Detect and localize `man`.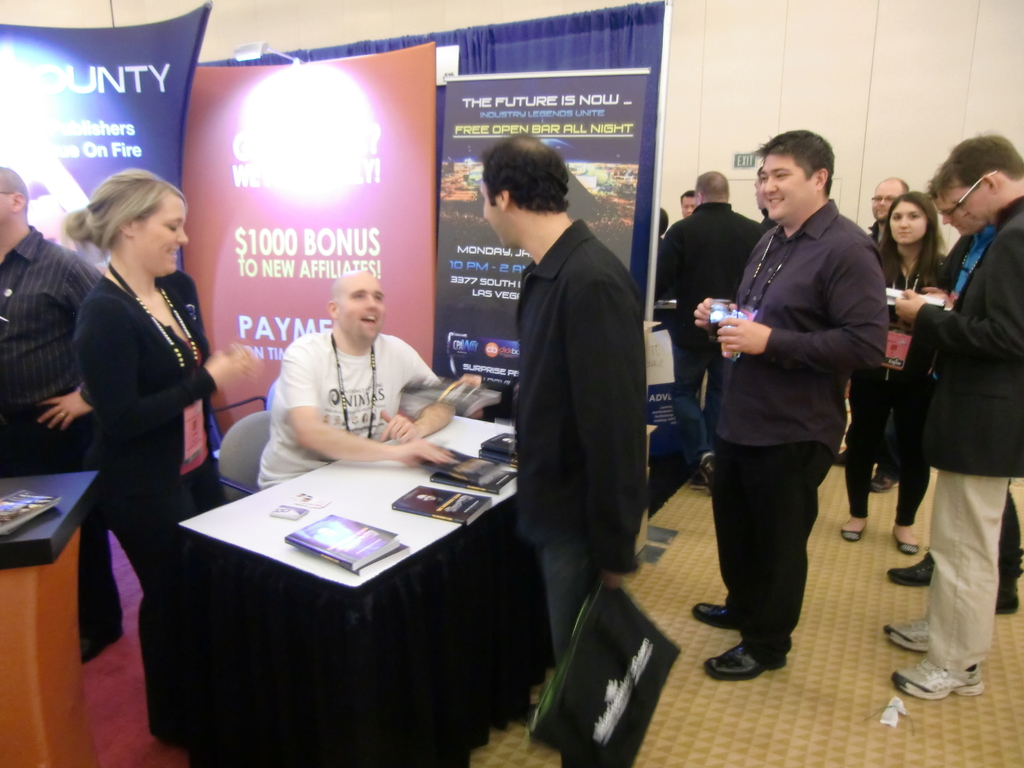
Localized at [649, 172, 765, 488].
